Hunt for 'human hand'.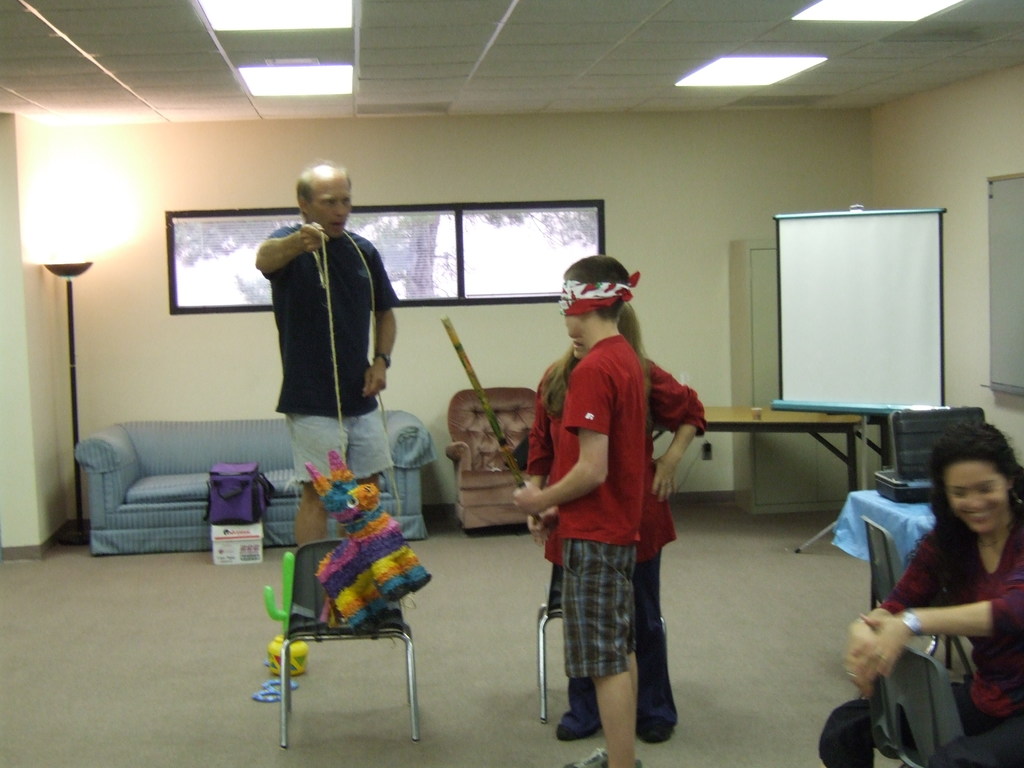
Hunted down at l=293, t=219, r=332, b=255.
